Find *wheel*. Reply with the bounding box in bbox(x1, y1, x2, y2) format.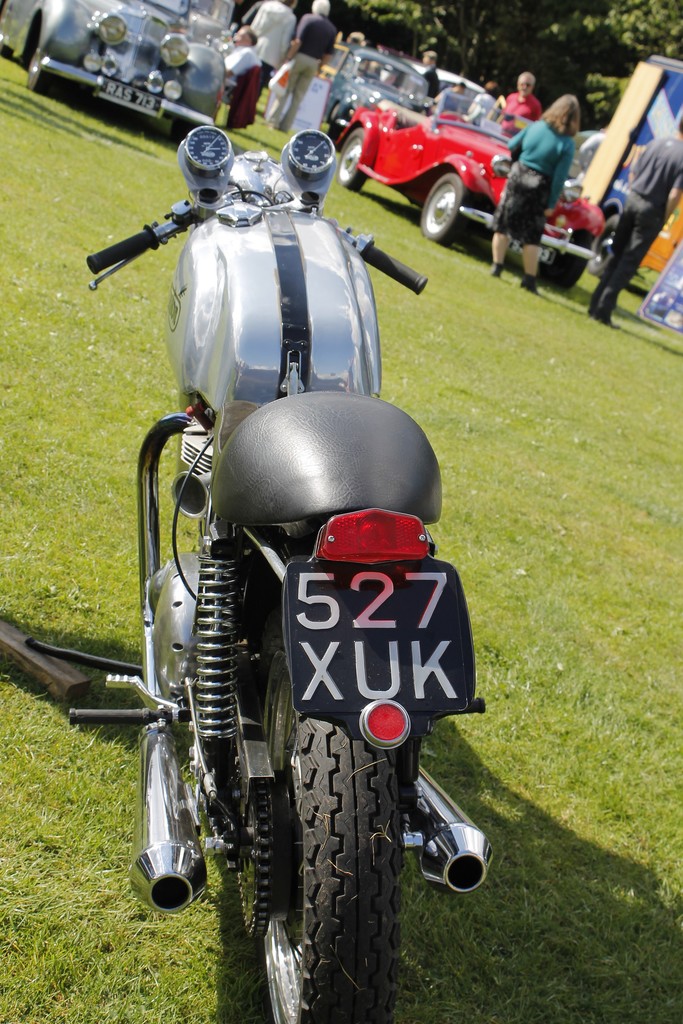
bbox(168, 113, 194, 148).
